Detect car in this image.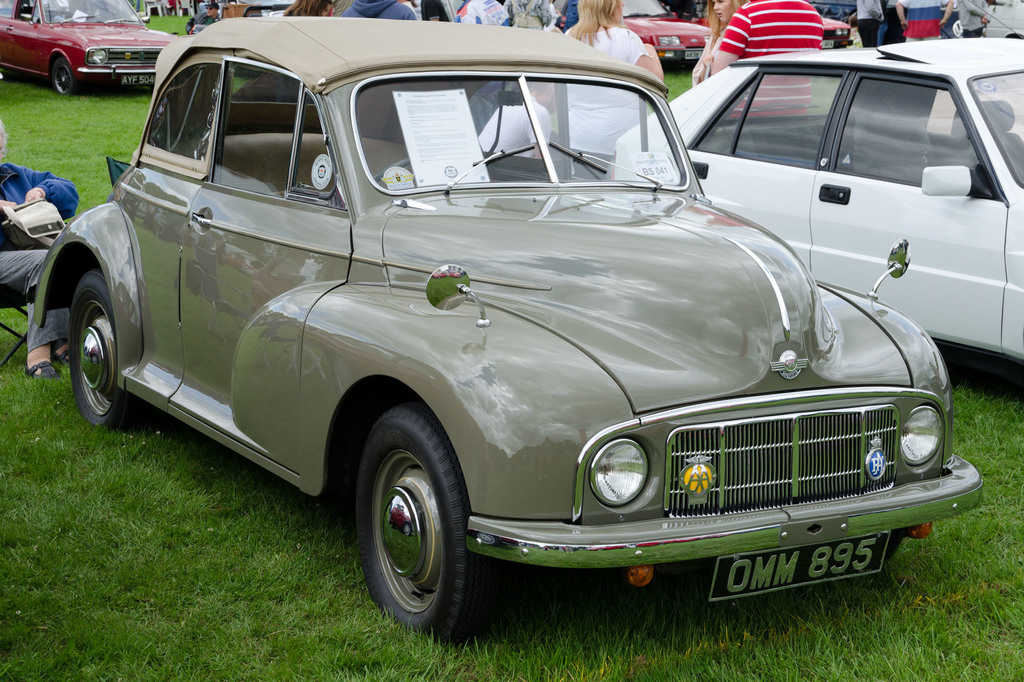
Detection: <region>597, 30, 1023, 375</region>.
